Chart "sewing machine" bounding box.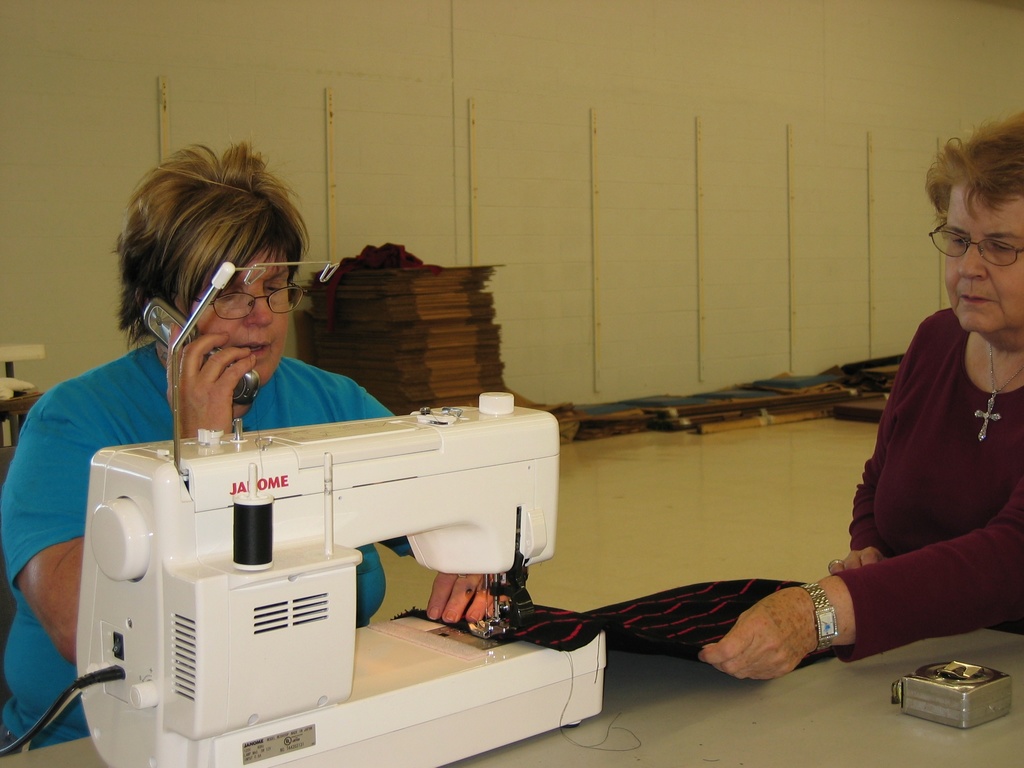
Charted: (0, 259, 611, 767).
